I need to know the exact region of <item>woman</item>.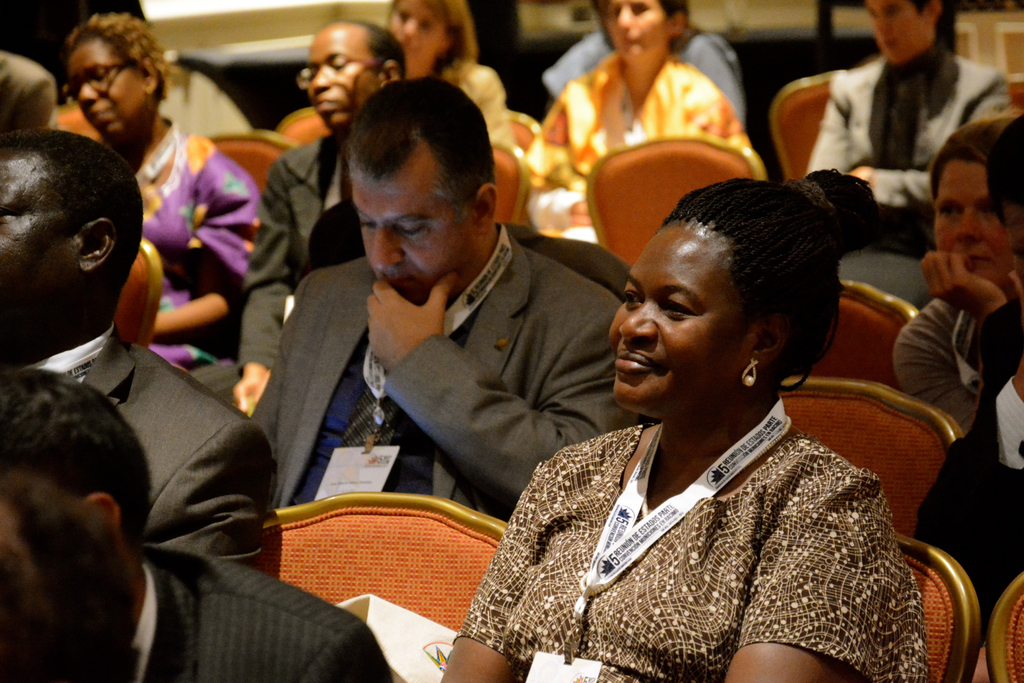
Region: {"x1": 200, "y1": 20, "x2": 406, "y2": 408}.
